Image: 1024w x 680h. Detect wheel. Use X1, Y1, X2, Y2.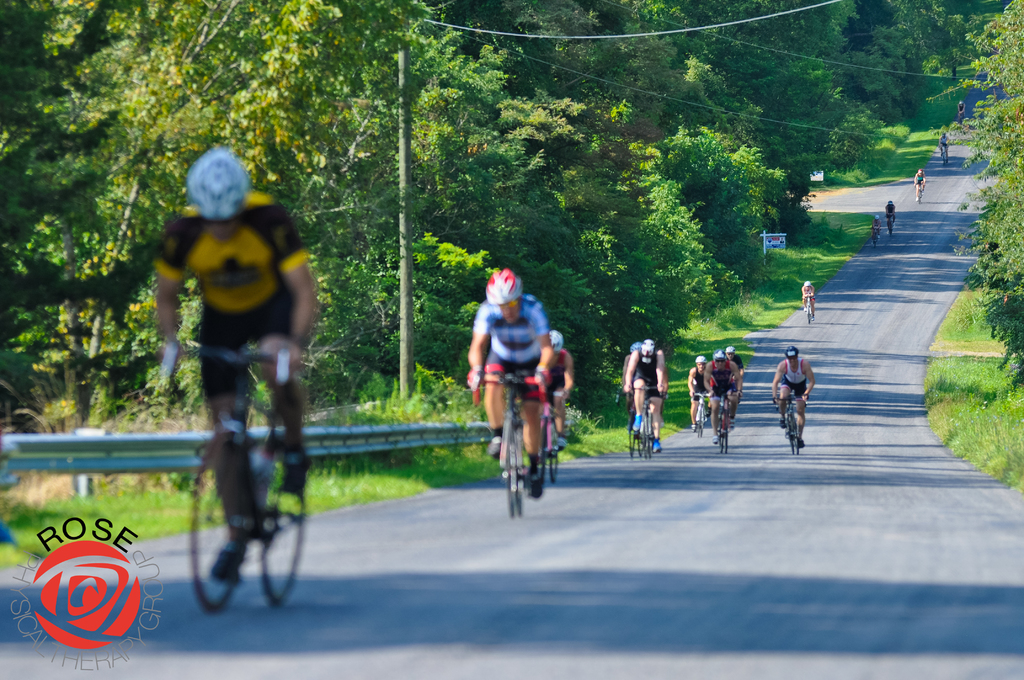
724, 417, 732, 455.
